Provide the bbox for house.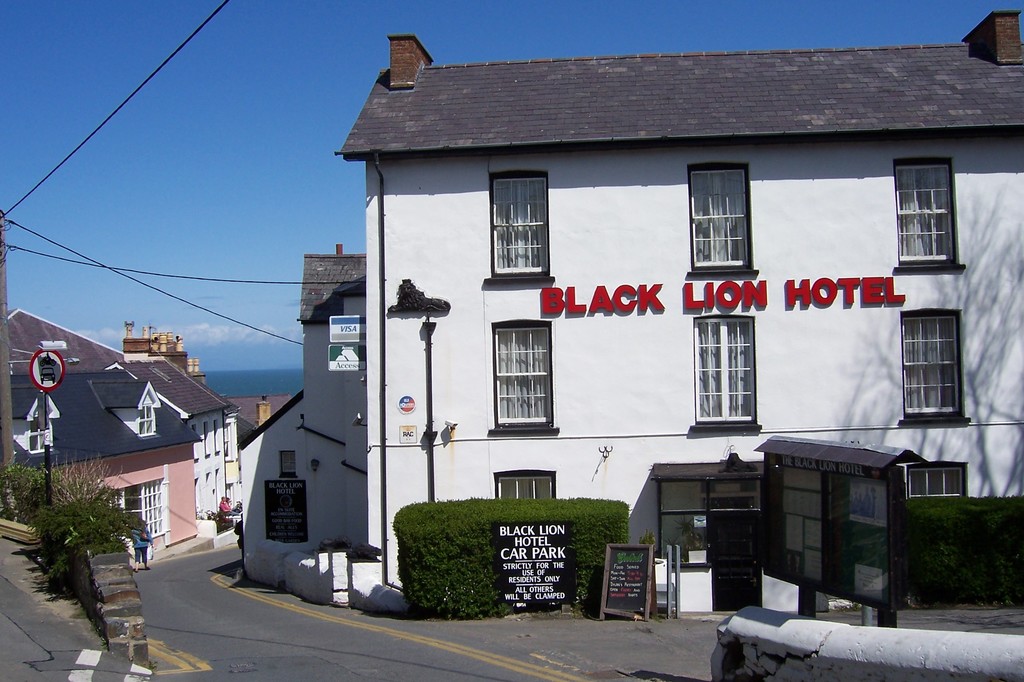
{"left": 298, "top": 29, "right": 980, "bottom": 610}.
